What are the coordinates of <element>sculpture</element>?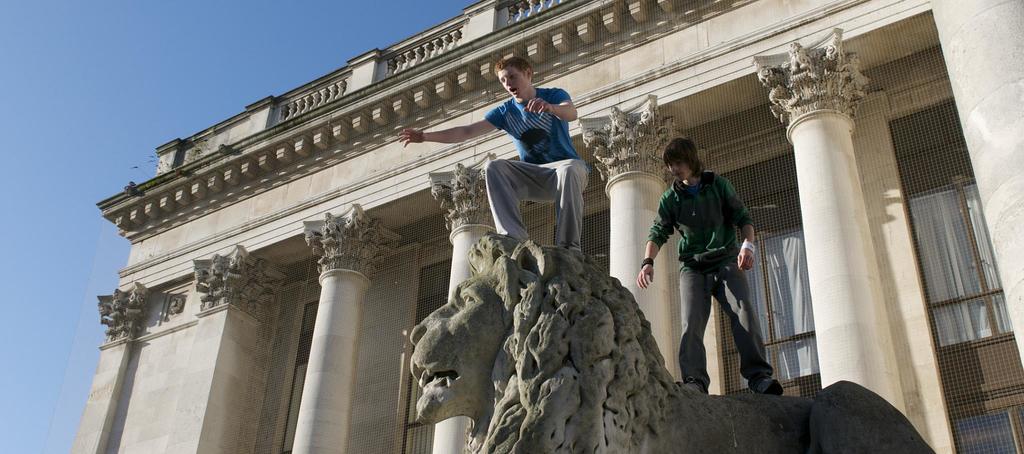
pyautogui.locateOnScreen(202, 254, 228, 300).
